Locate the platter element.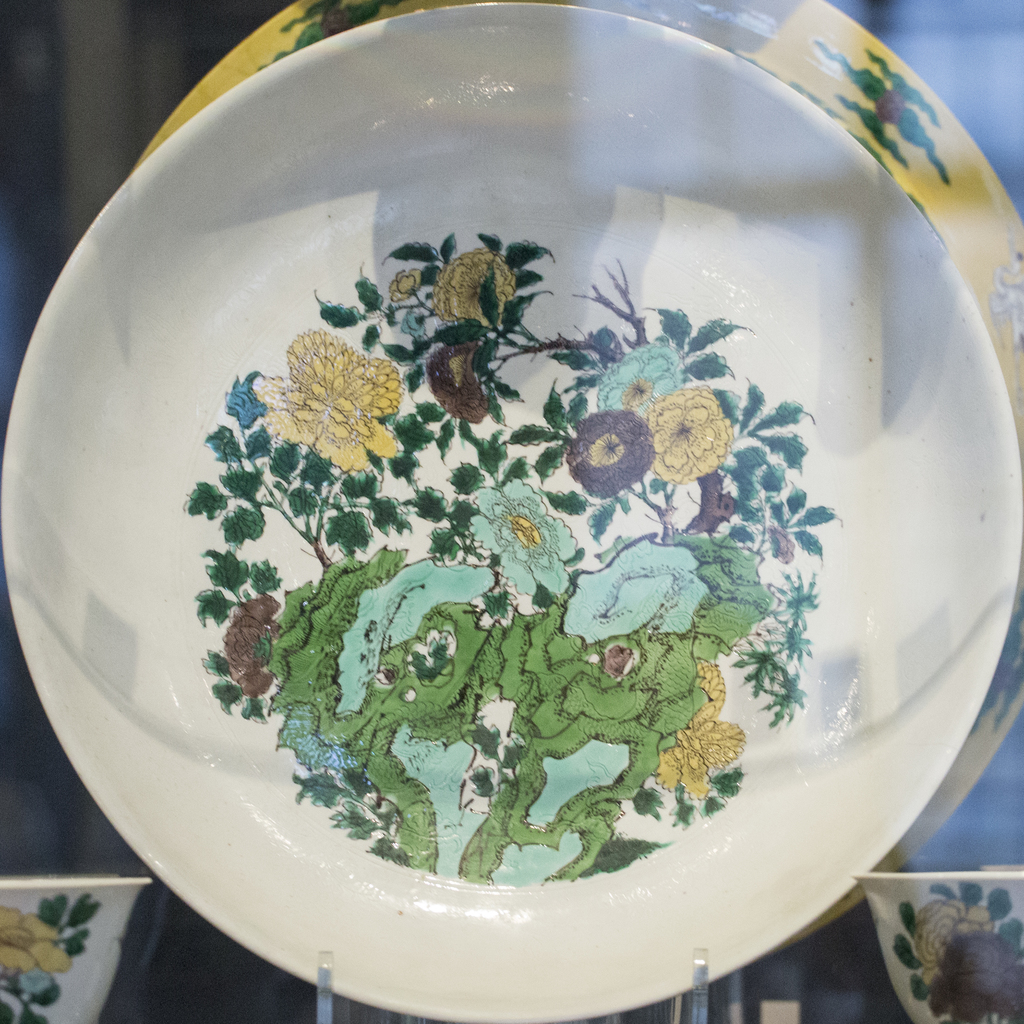
Element bbox: BBox(0, 4, 1020, 1021).
